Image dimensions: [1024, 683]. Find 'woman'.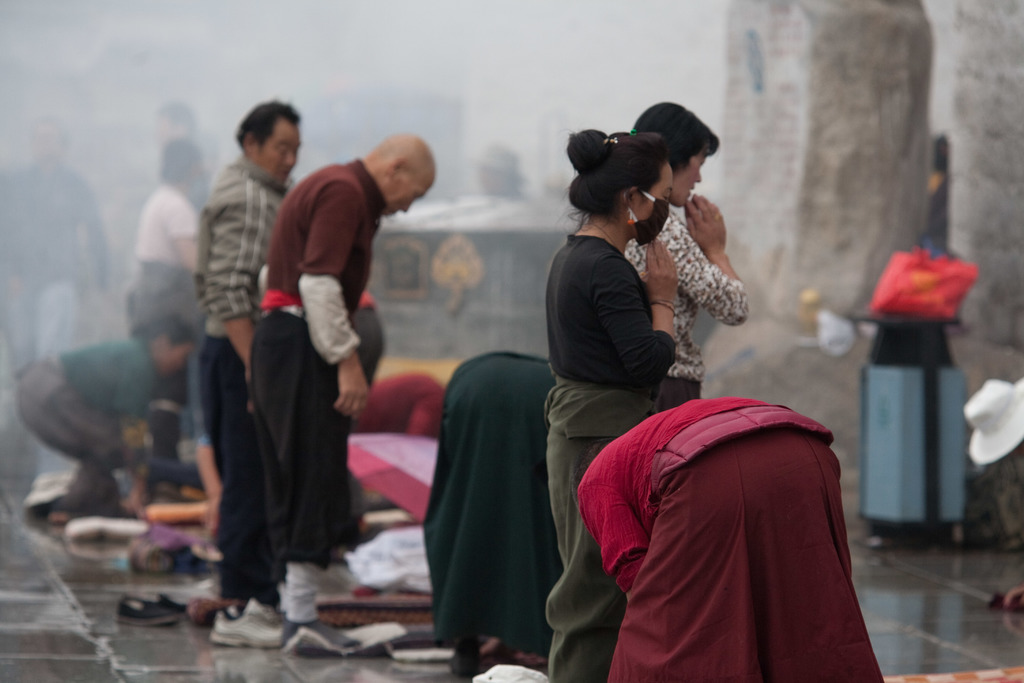
<bbox>15, 317, 192, 531</bbox>.
